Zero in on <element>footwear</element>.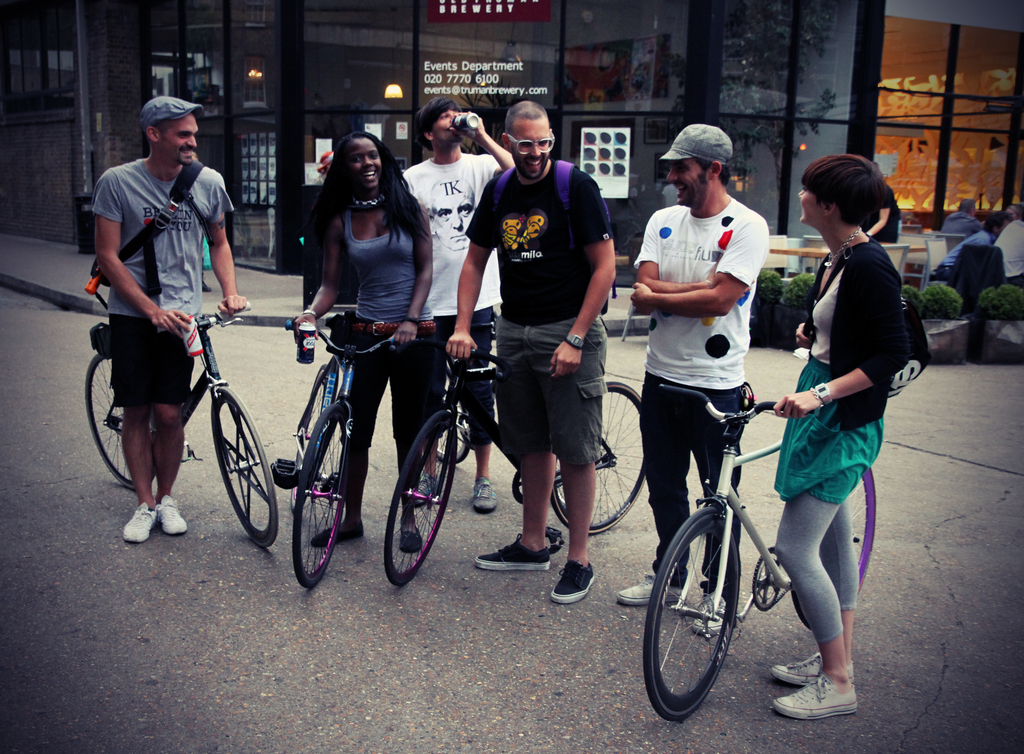
Zeroed in: [399,525,426,552].
